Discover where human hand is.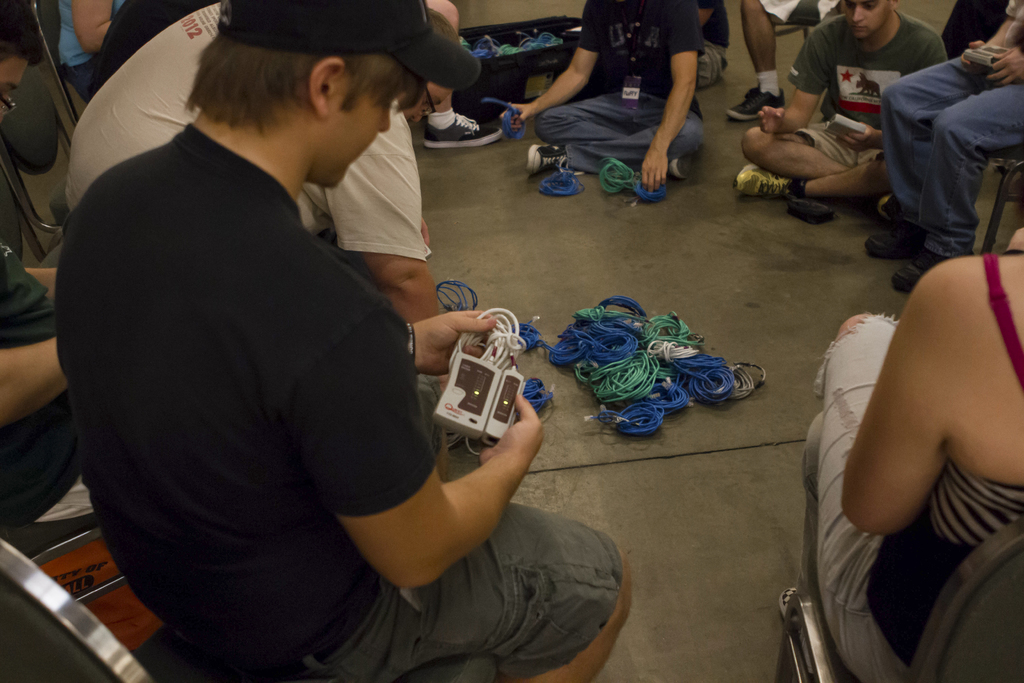
Discovered at Rect(833, 119, 879, 155).
